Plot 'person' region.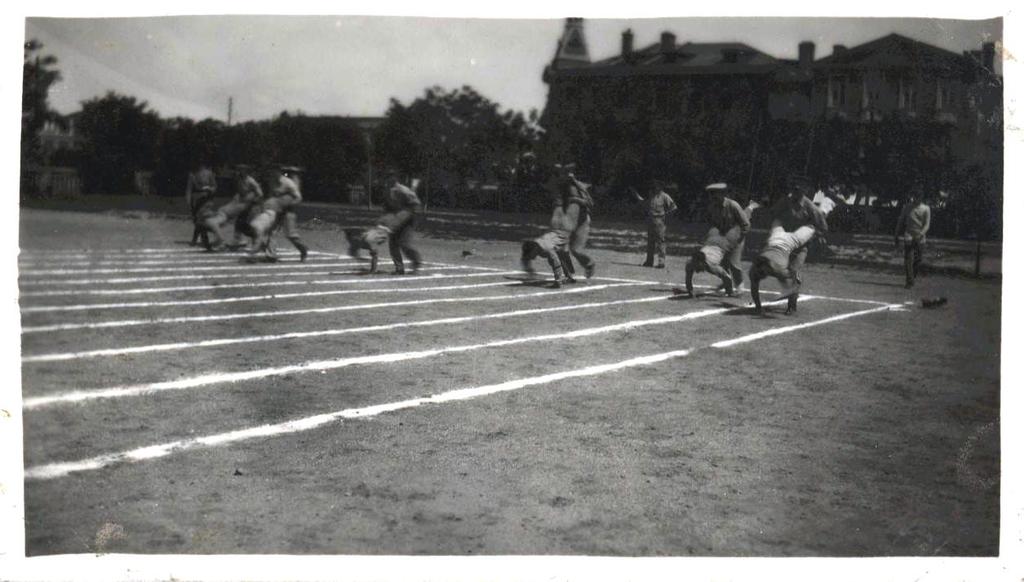
Plotted at 893:186:927:288.
